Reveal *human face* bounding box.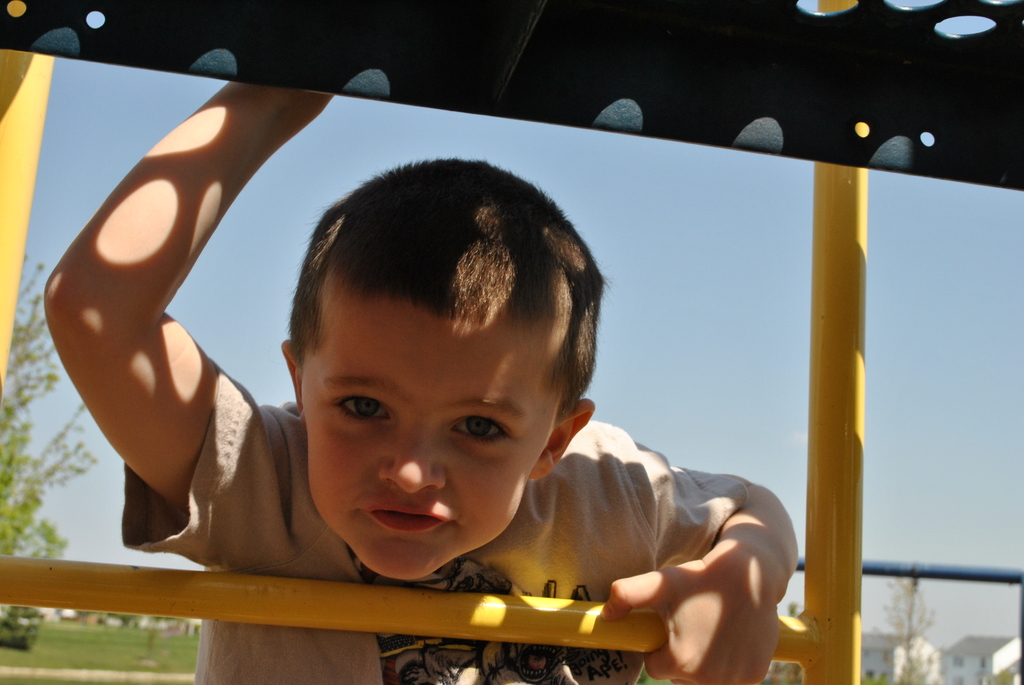
Revealed: 302:307:567:585.
